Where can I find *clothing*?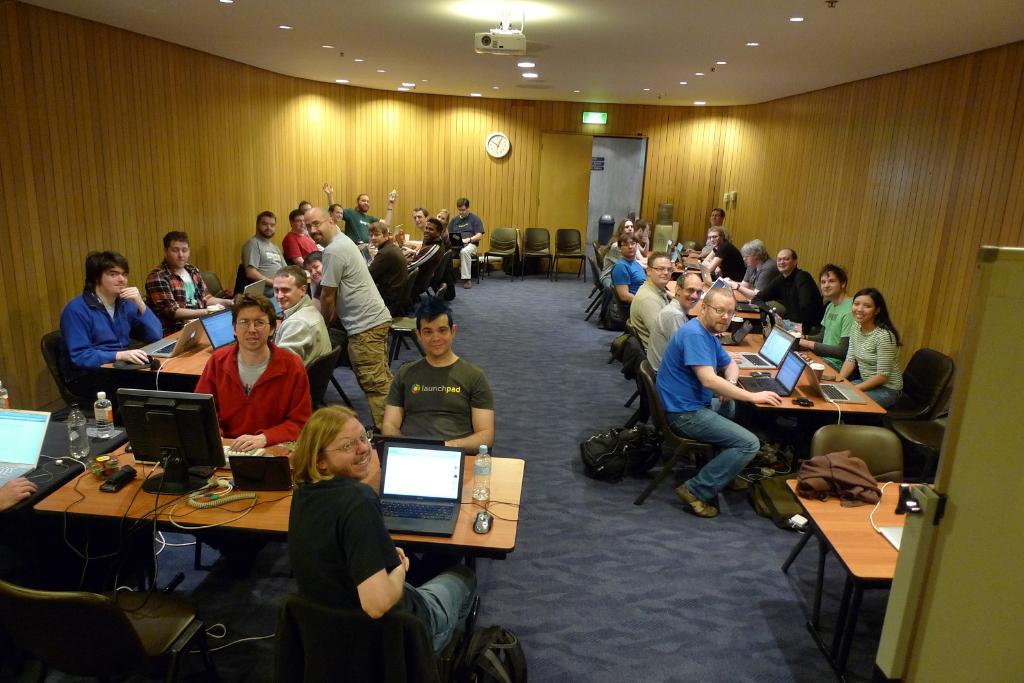
You can find it at 281/234/322/266.
